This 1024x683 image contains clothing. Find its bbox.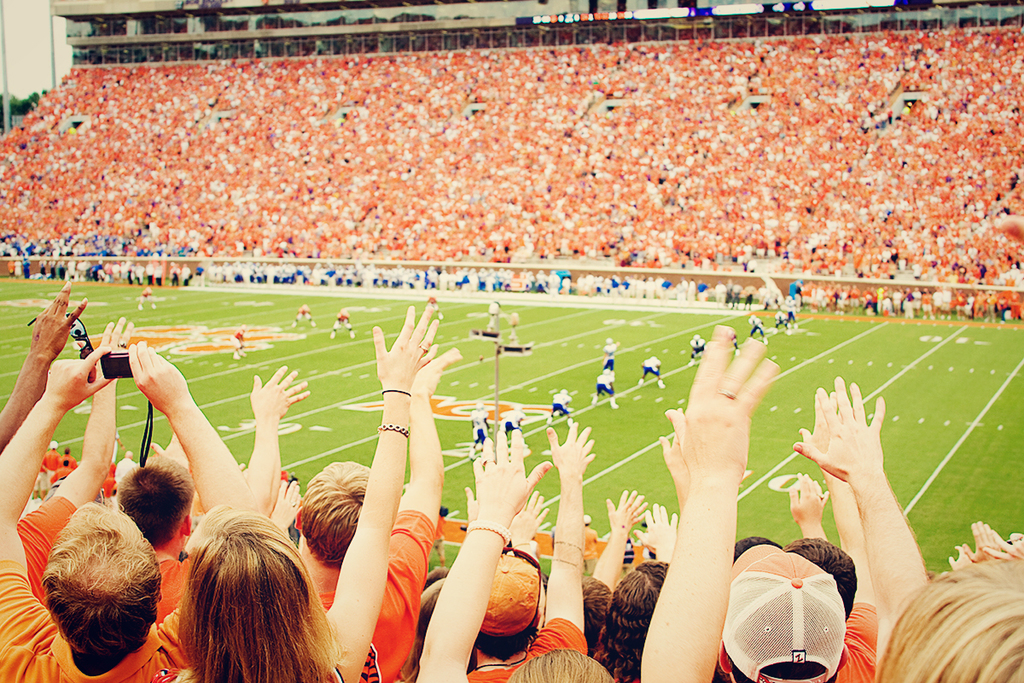
473/407/491/439.
